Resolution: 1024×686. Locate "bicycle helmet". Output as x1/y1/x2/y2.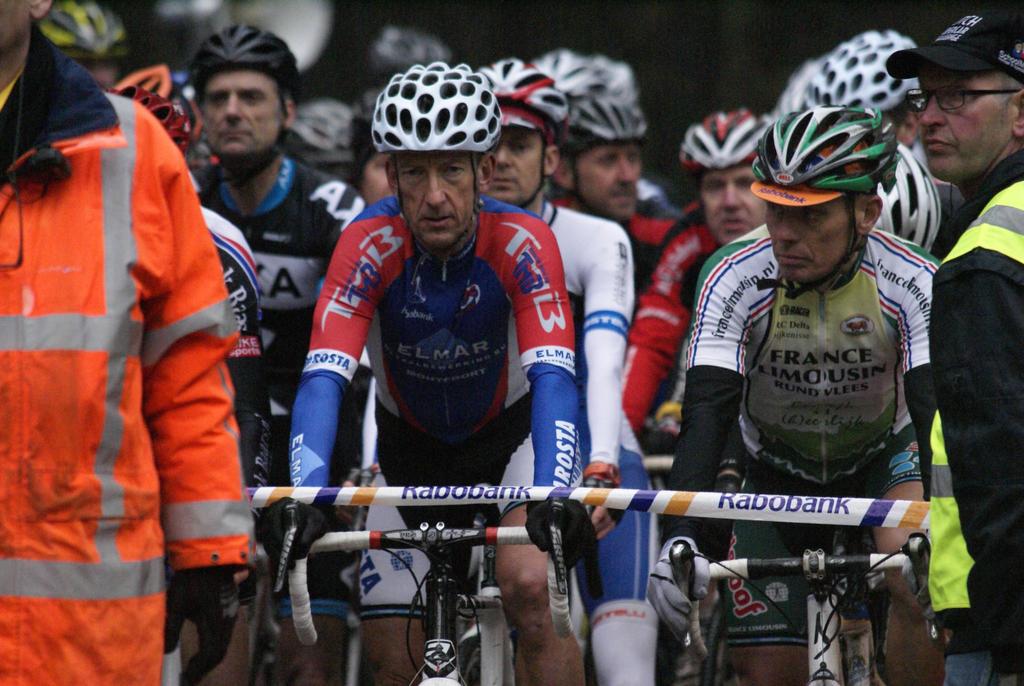
530/50/611/101.
